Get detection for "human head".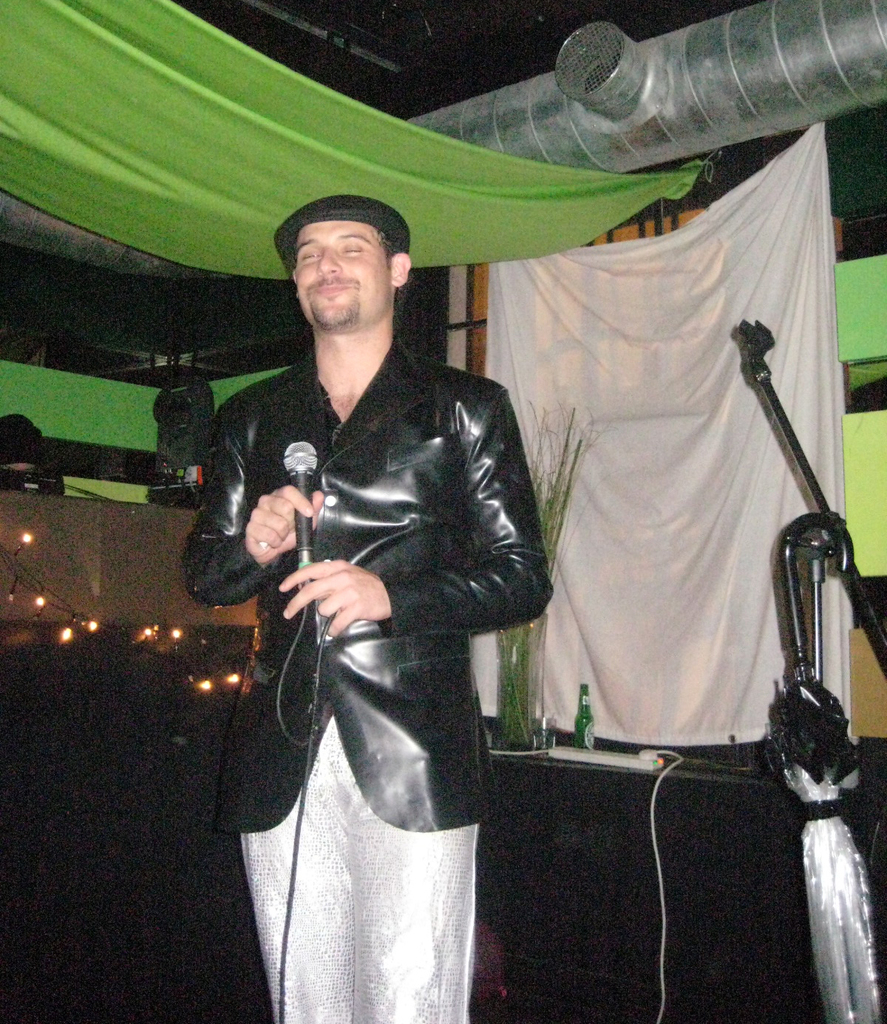
Detection: bbox=[275, 188, 424, 336].
